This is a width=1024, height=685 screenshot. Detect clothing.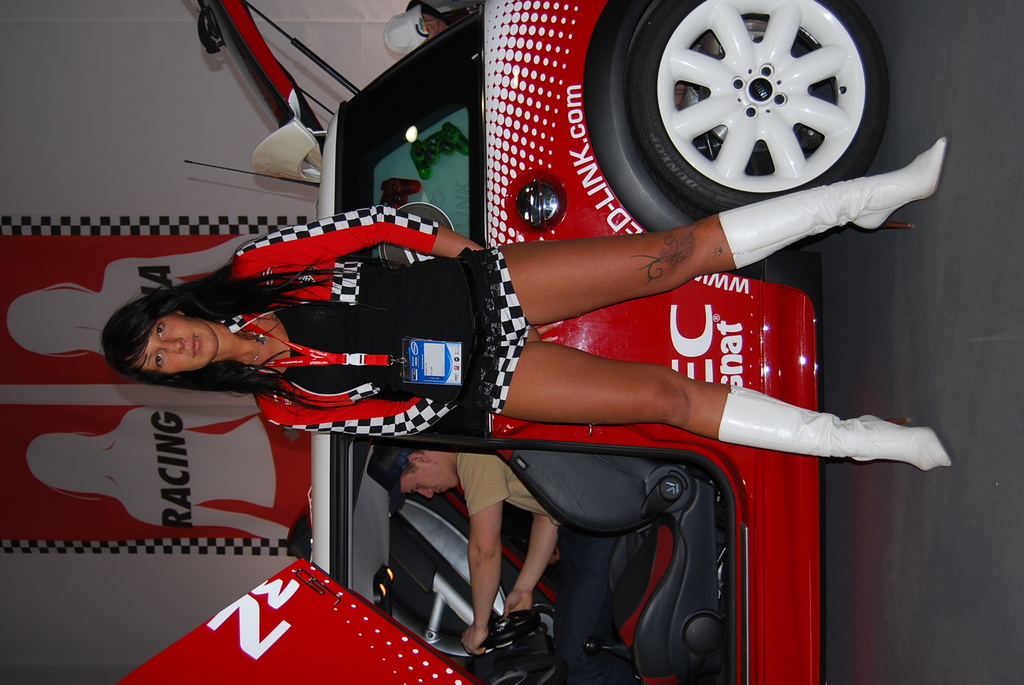
{"x1": 228, "y1": 200, "x2": 534, "y2": 436}.
